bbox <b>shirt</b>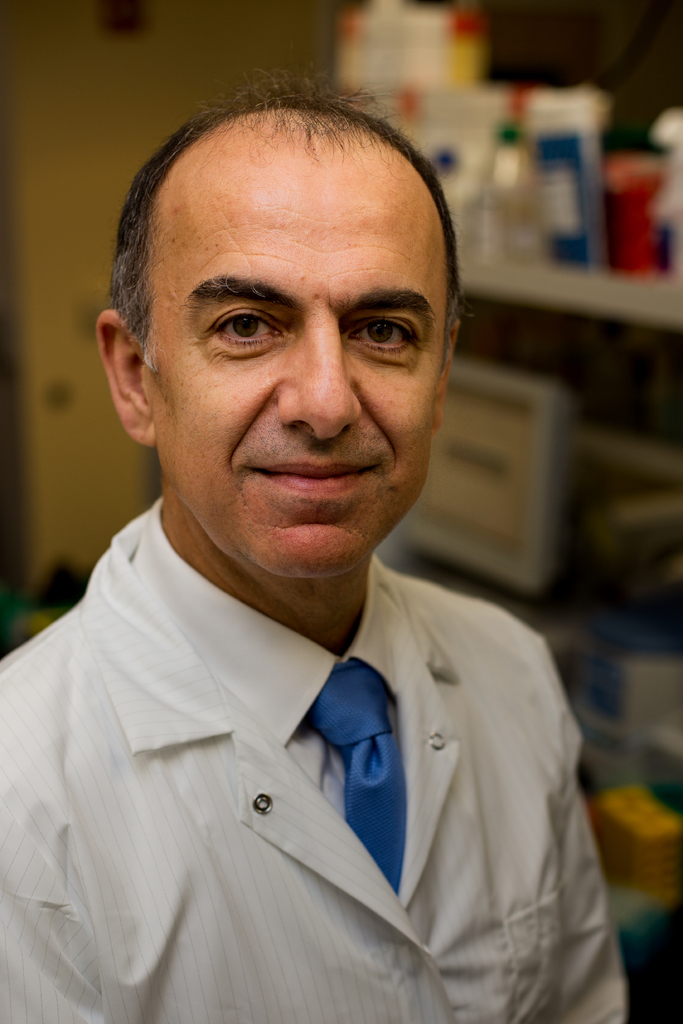
125, 498, 402, 897
